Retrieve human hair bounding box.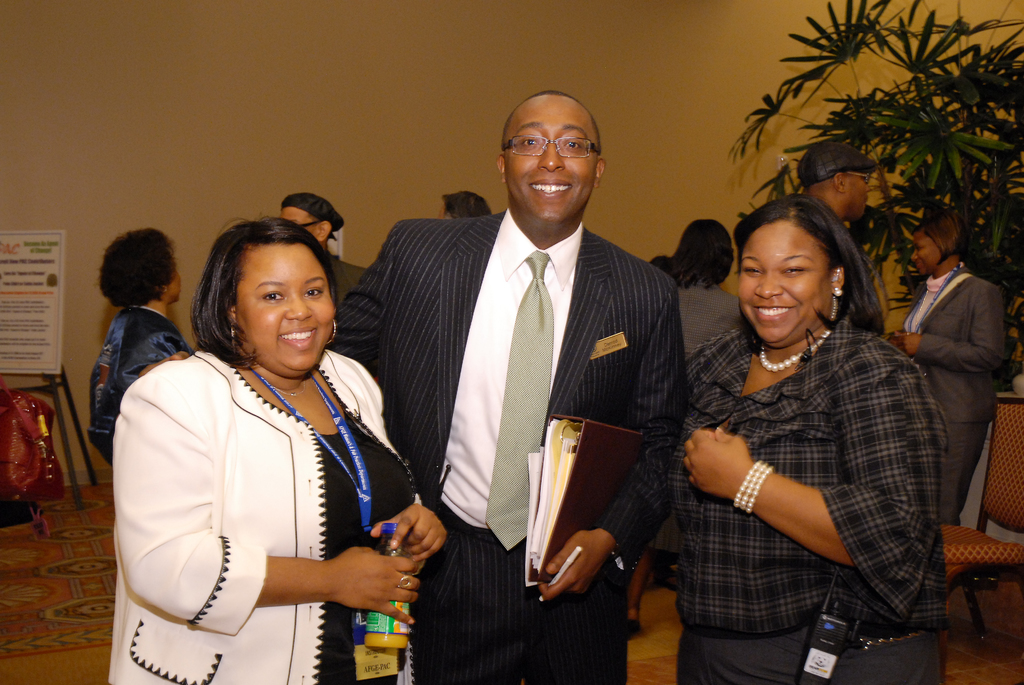
Bounding box: x1=737, y1=198, x2=889, y2=332.
